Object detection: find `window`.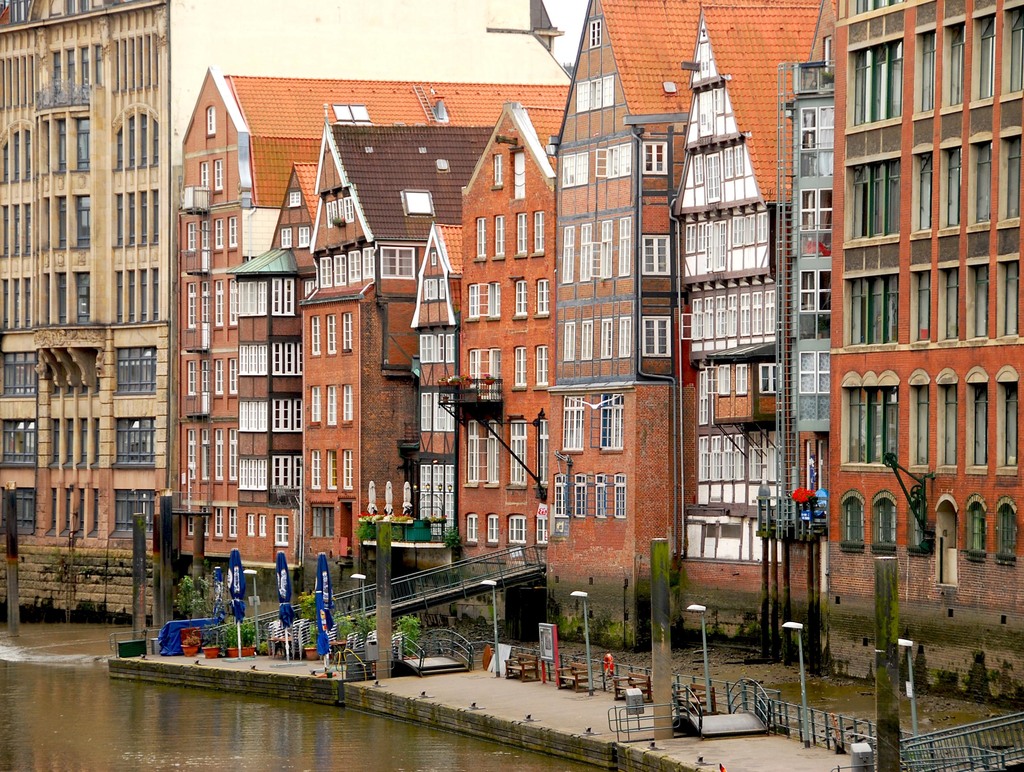
x1=921 y1=149 x2=934 y2=231.
